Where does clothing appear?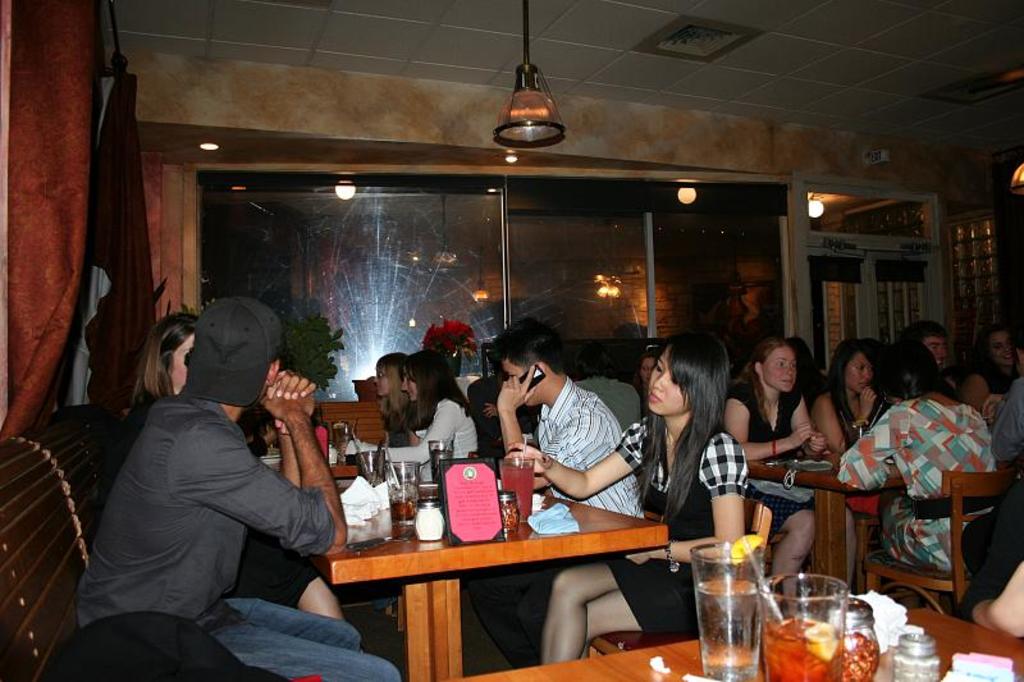
Appears at 838, 397, 996, 572.
